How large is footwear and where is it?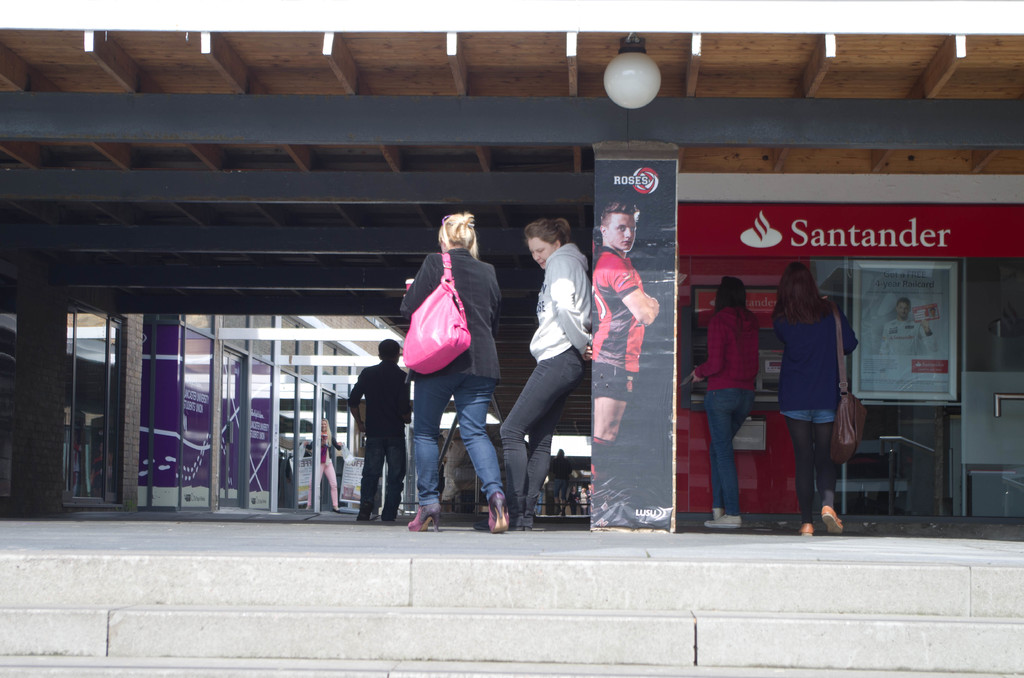
Bounding box: [x1=522, y1=494, x2=538, y2=530].
